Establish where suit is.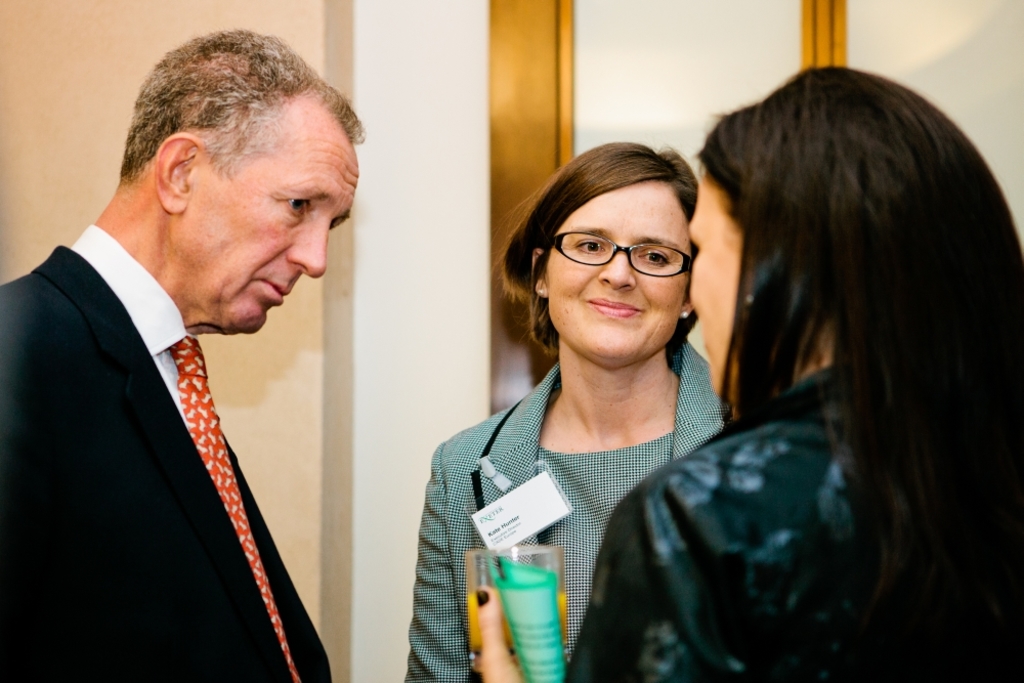
Established at (x1=8, y1=151, x2=350, y2=681).
